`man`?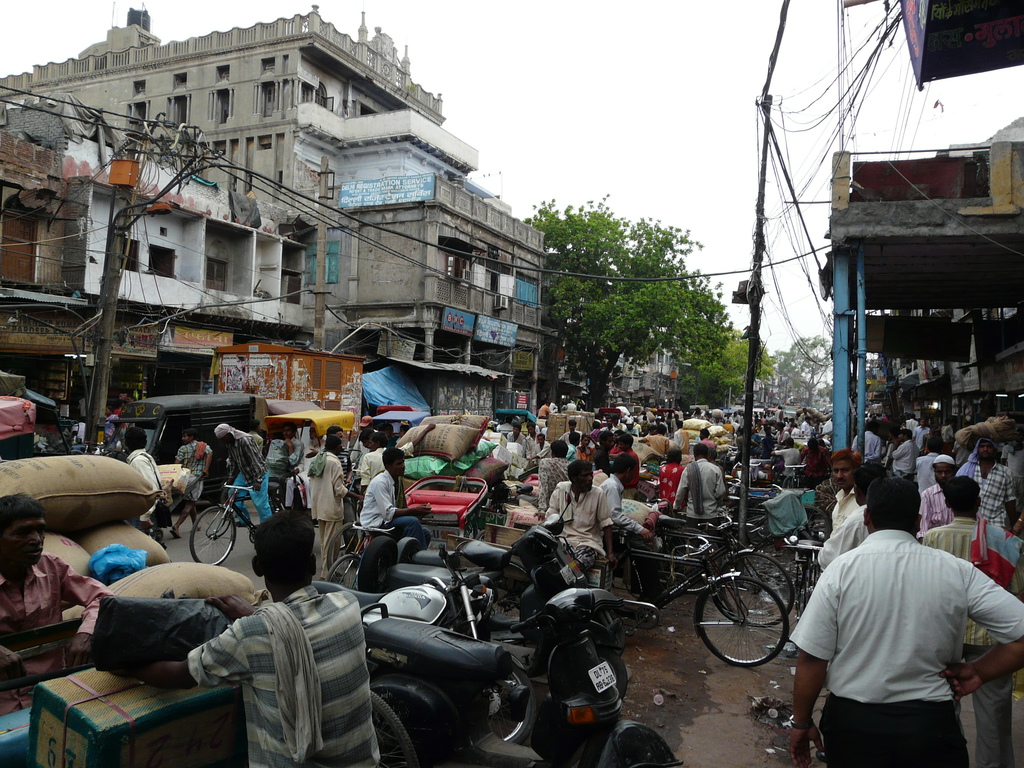
crop(377, 421, 398, 449)
